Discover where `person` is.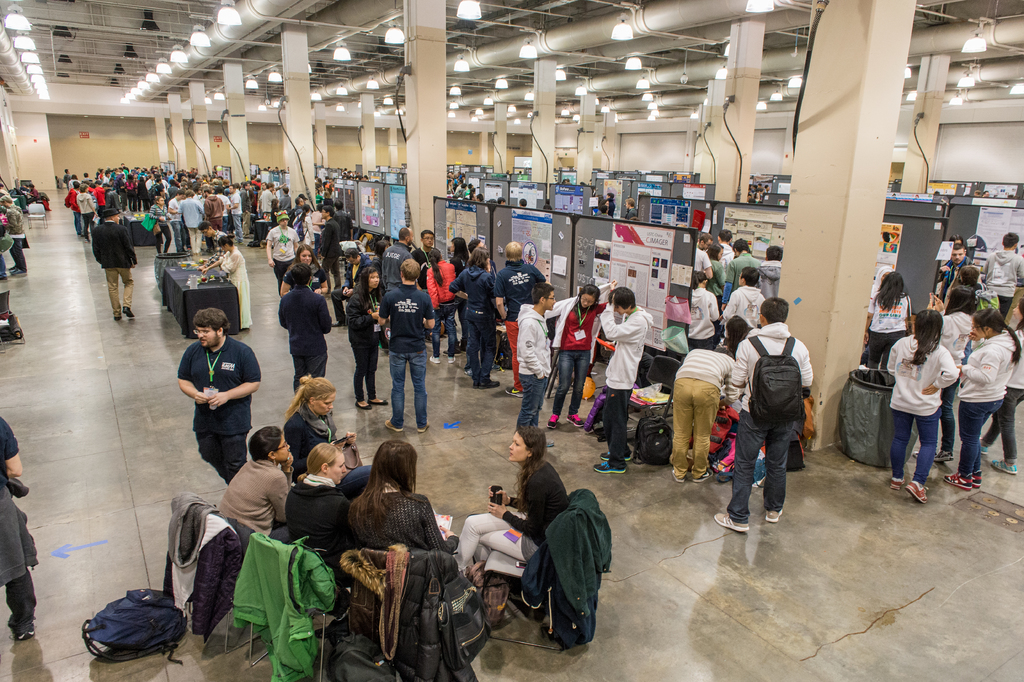
Discovered at 706 312 764 367.
